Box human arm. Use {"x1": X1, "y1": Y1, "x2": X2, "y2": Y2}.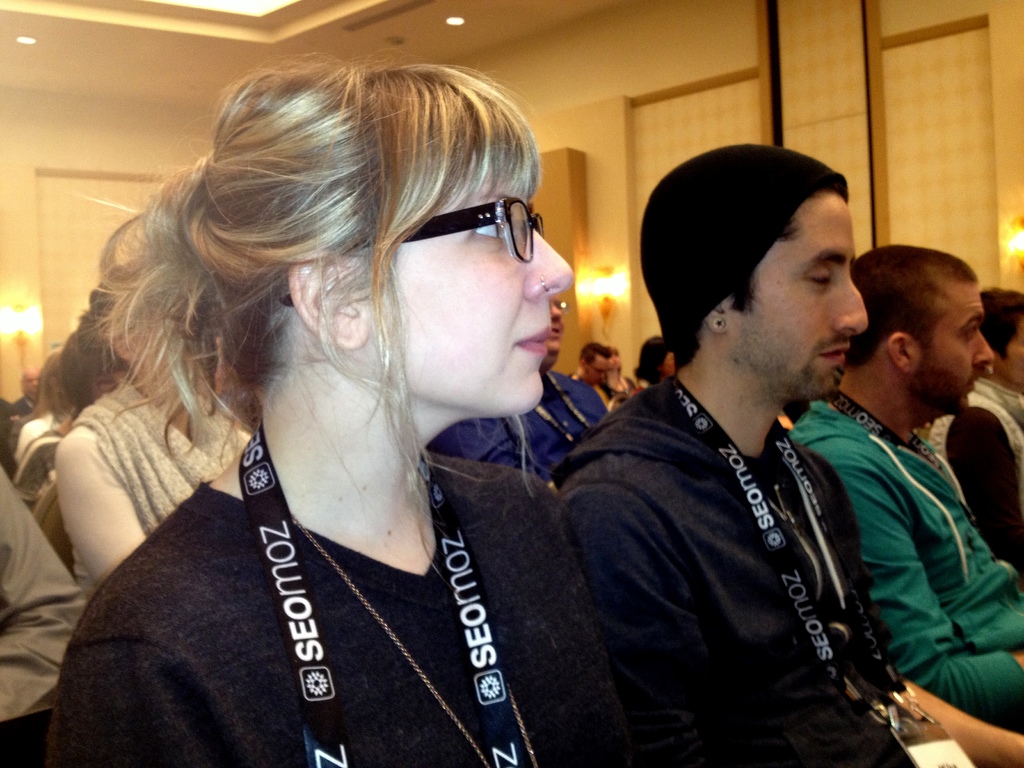
{"x1": 41, "y1": 611, "x2": 282, "y2": 767}.
